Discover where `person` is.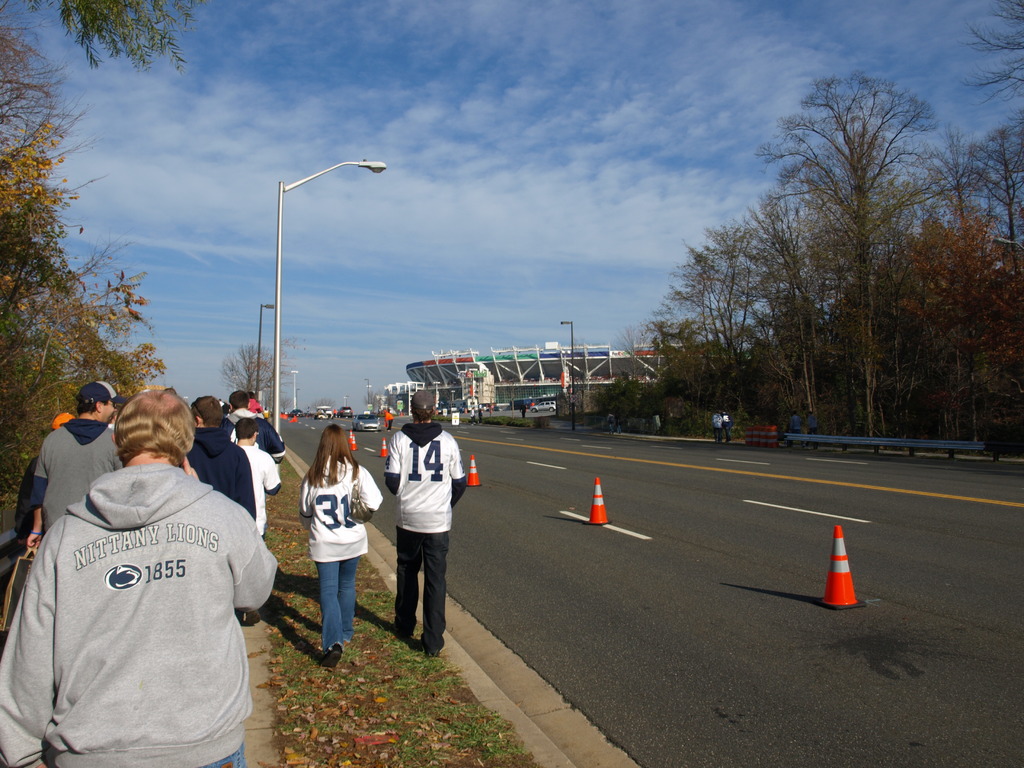
Discovered at x1=22 y1=378 x2=278 y2=767.
